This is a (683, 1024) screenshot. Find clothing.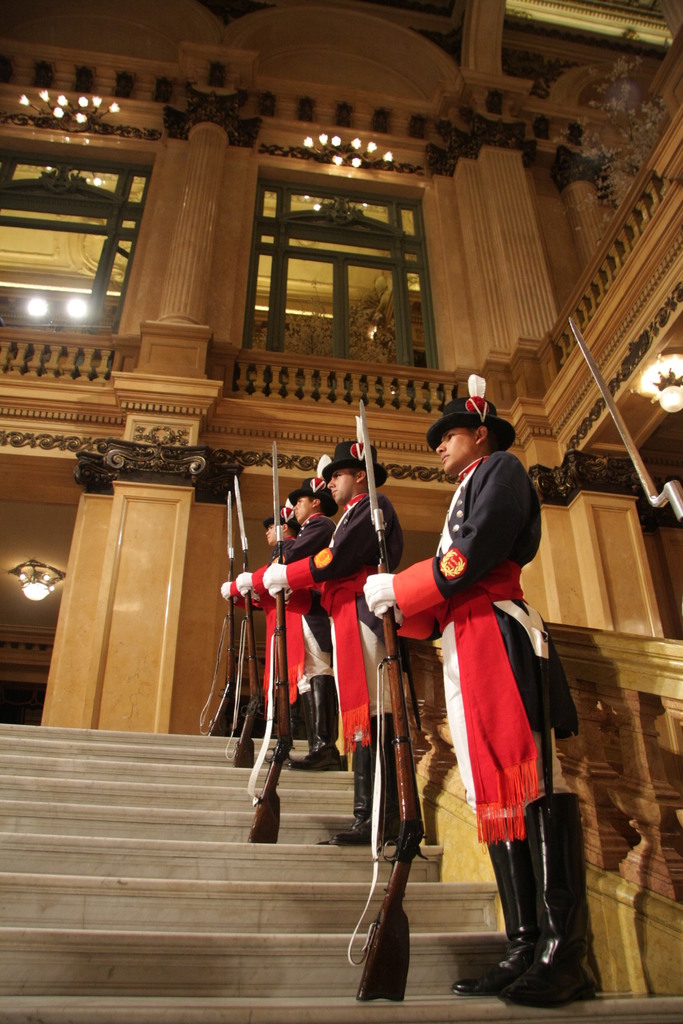
Bounding box: (252, 515, 335, 698).
